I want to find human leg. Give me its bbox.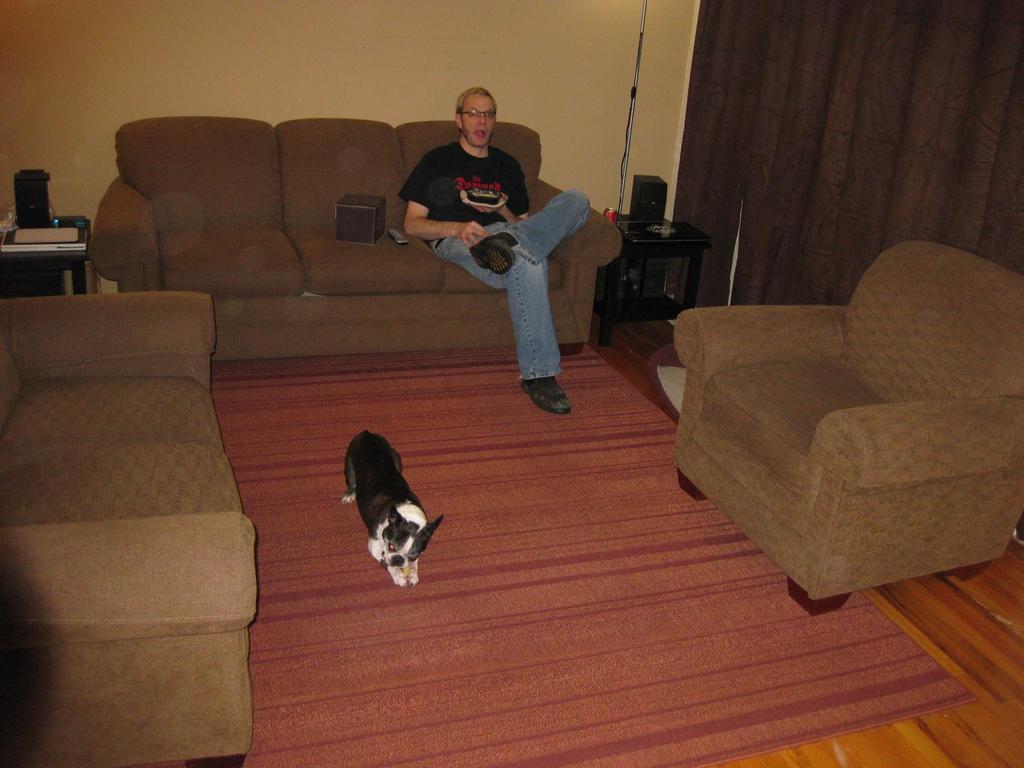
<box>429,233,573,415</box>.
